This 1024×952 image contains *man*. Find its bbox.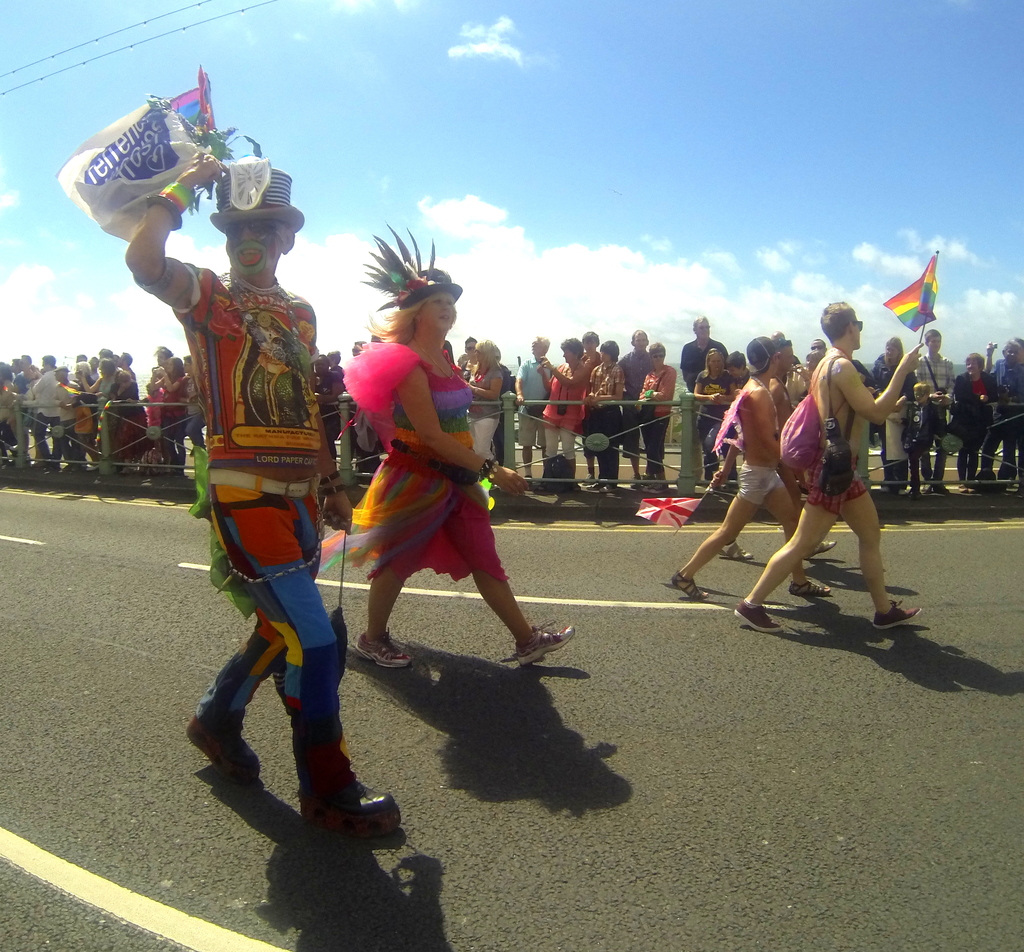
726 298 931 620.
